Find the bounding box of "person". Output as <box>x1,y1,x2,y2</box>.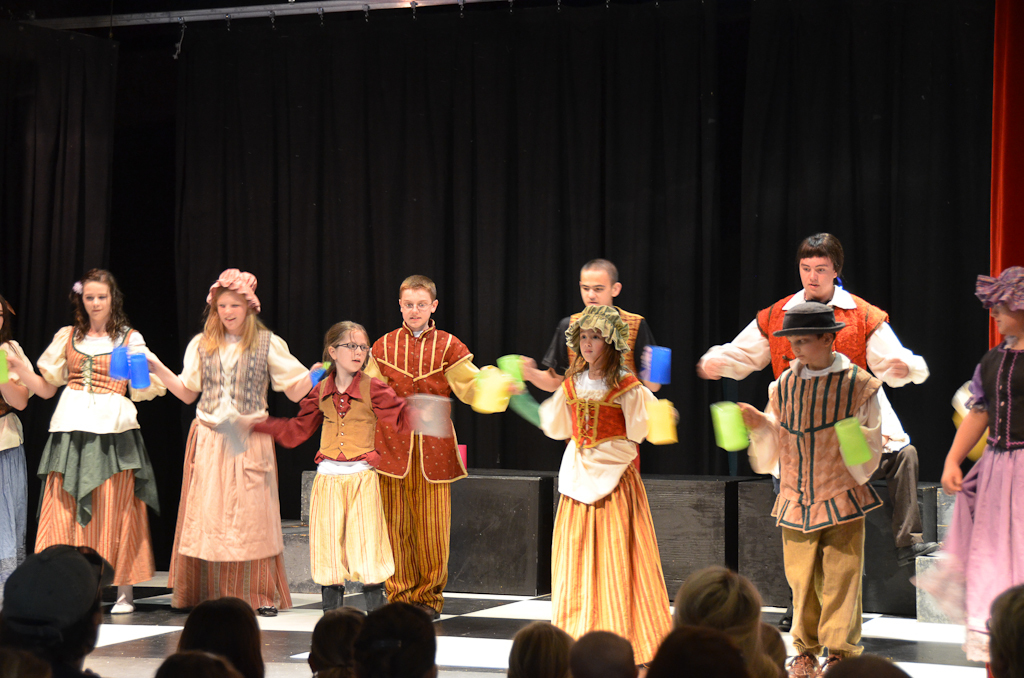
<box>934,267,1023,677</box>.
